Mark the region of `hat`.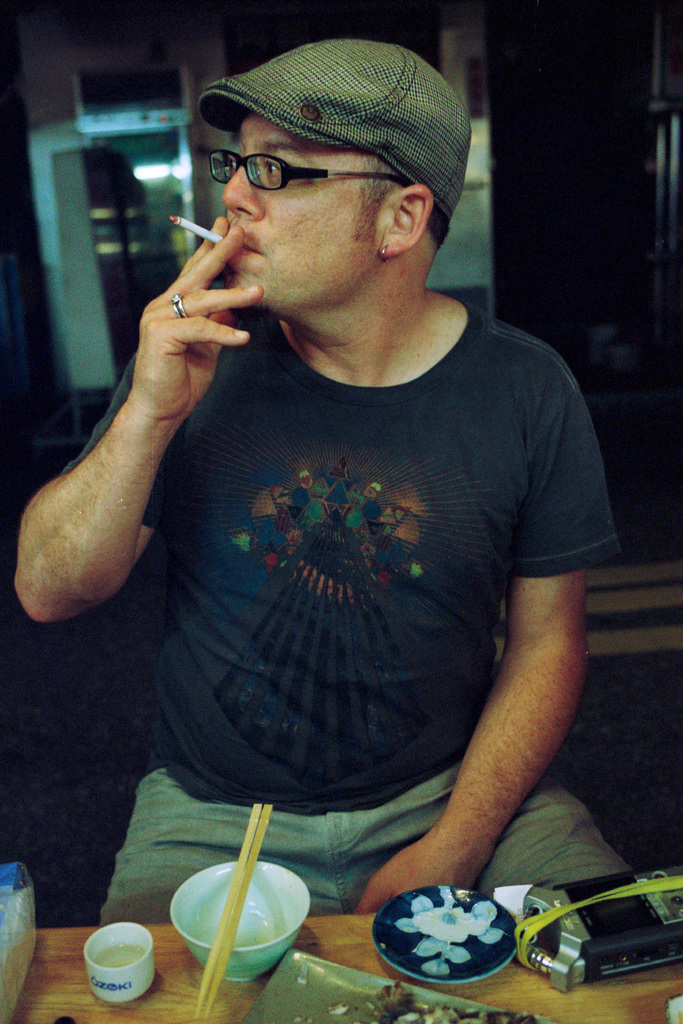
Region: <box>194,35,476,225</box>.
